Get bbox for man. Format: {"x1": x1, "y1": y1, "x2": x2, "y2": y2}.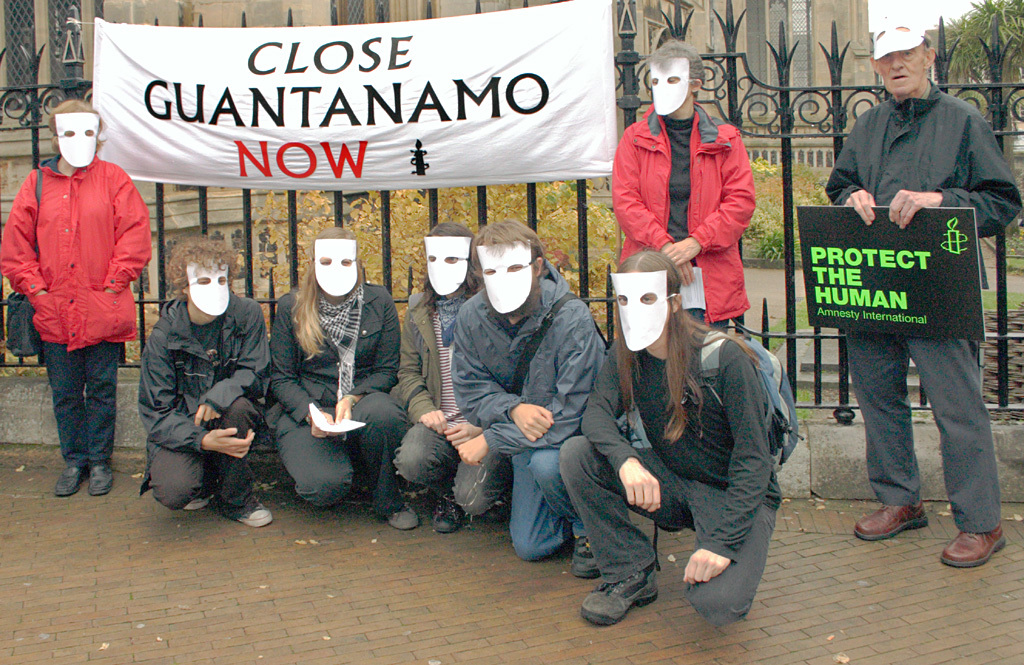
{"x1": 805, "y1": 39, "x2": 1010, "y2": 544}.
